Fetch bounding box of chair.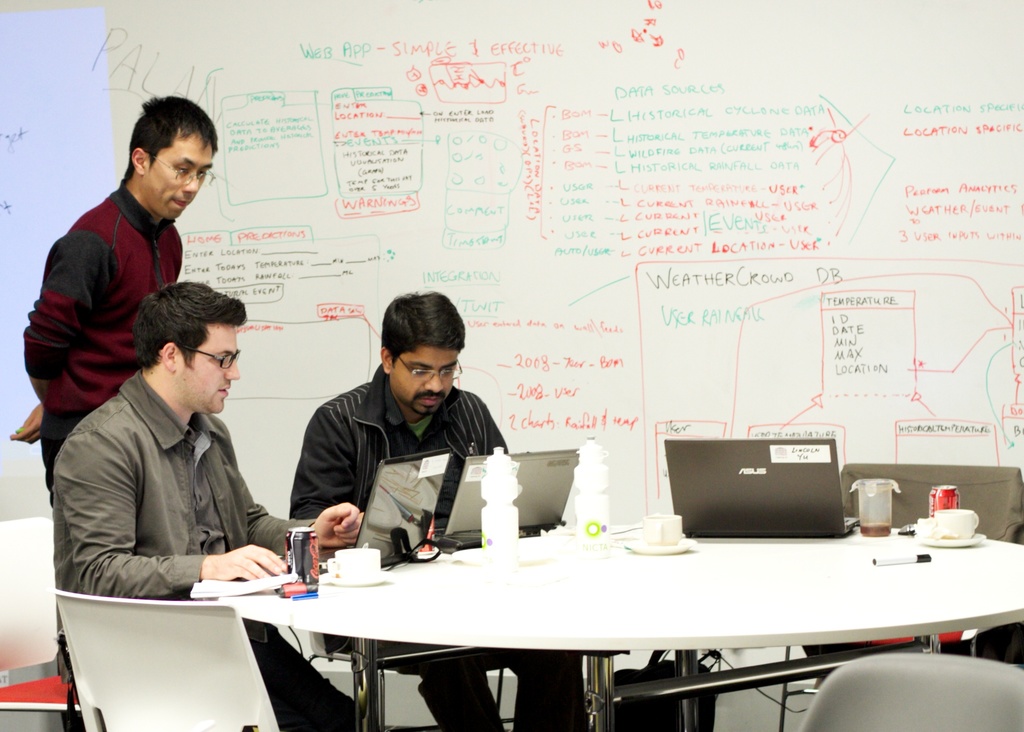
Bbox: rect(285, 623, 515, 726).
